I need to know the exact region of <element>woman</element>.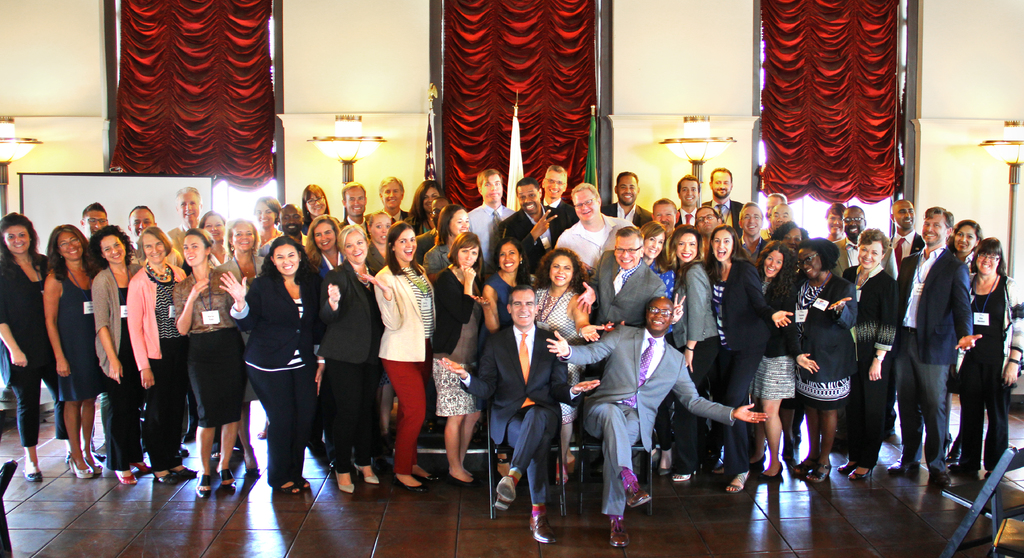
Region: region(309, 225, 381, 494).
